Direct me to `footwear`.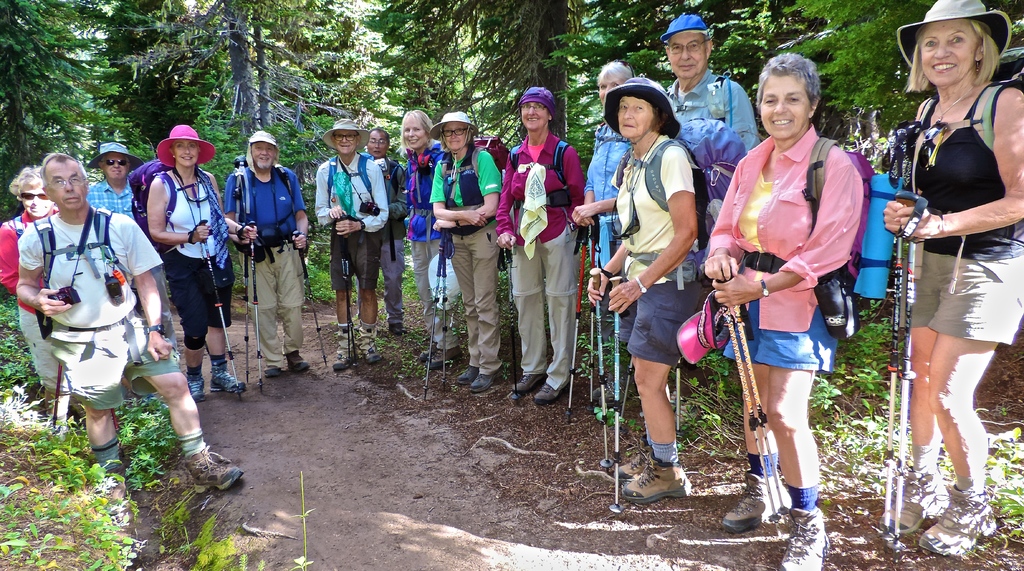
Direction: [left=280, top=347, right=309, bottom=367].
